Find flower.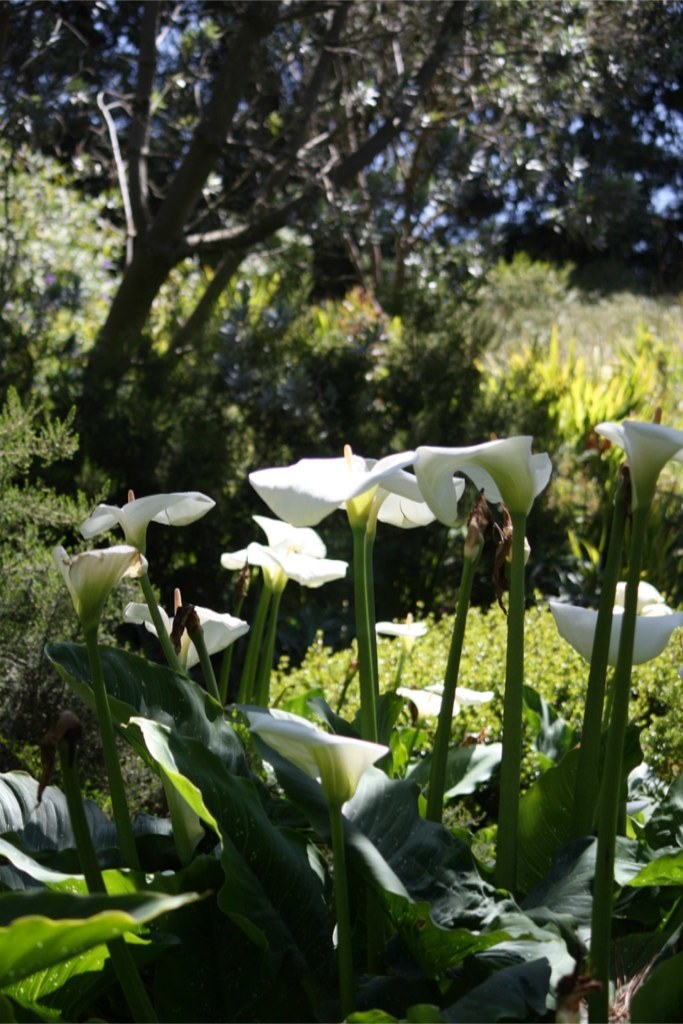
Rect(77, 491, 219, 551).
